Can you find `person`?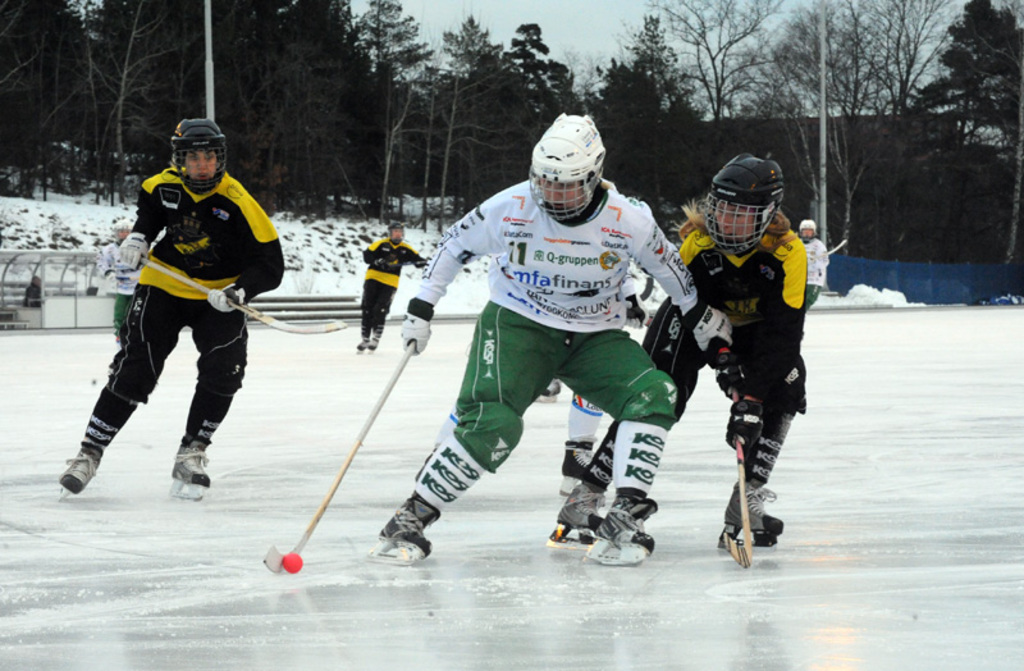
Yes, bounding box: BBox(390, 115, 728, 554).
